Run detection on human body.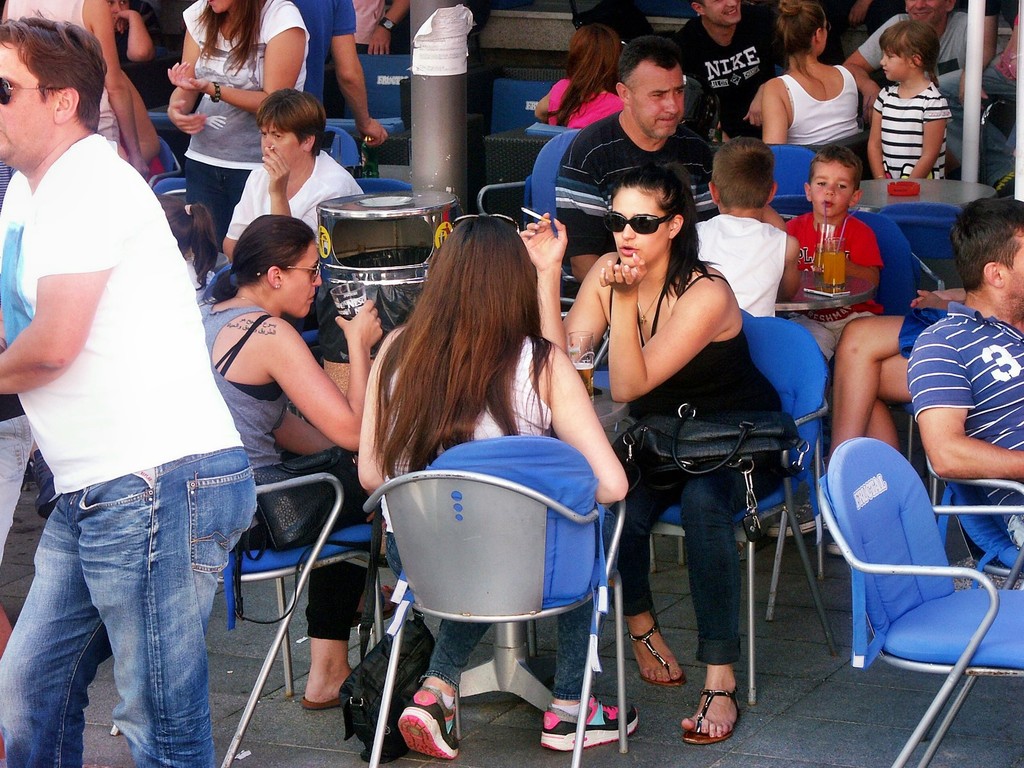
Result: (x1=888, y1=214, x2=1023, y2=533).
